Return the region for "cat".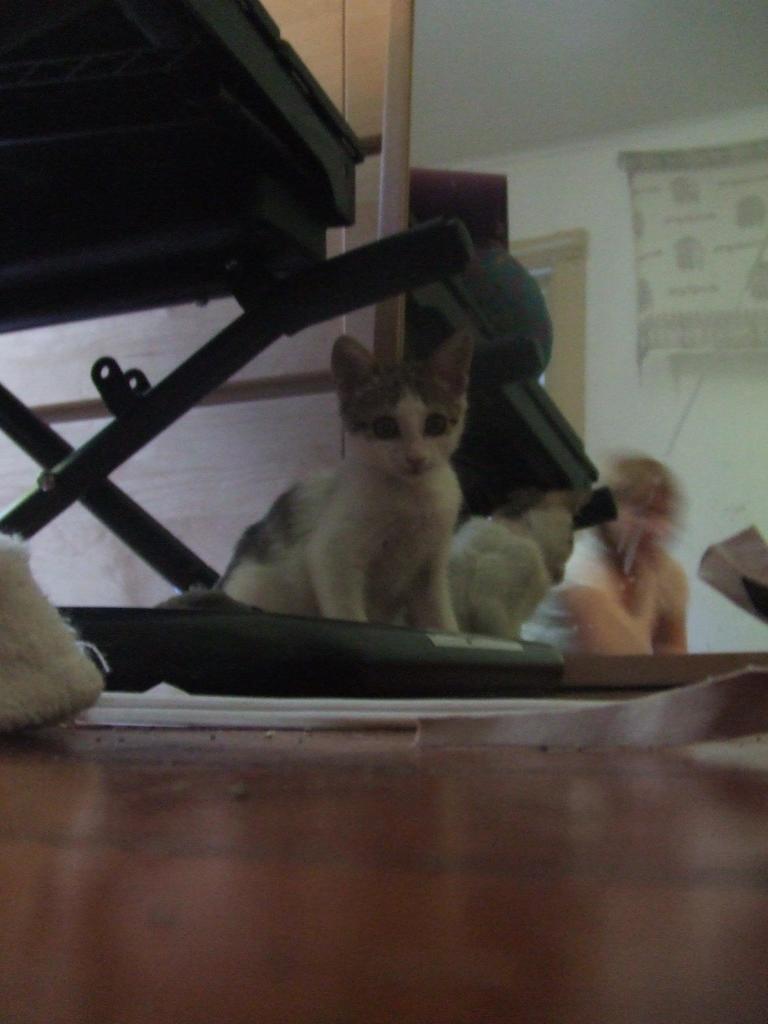
region(145, 321, 480, 631).
